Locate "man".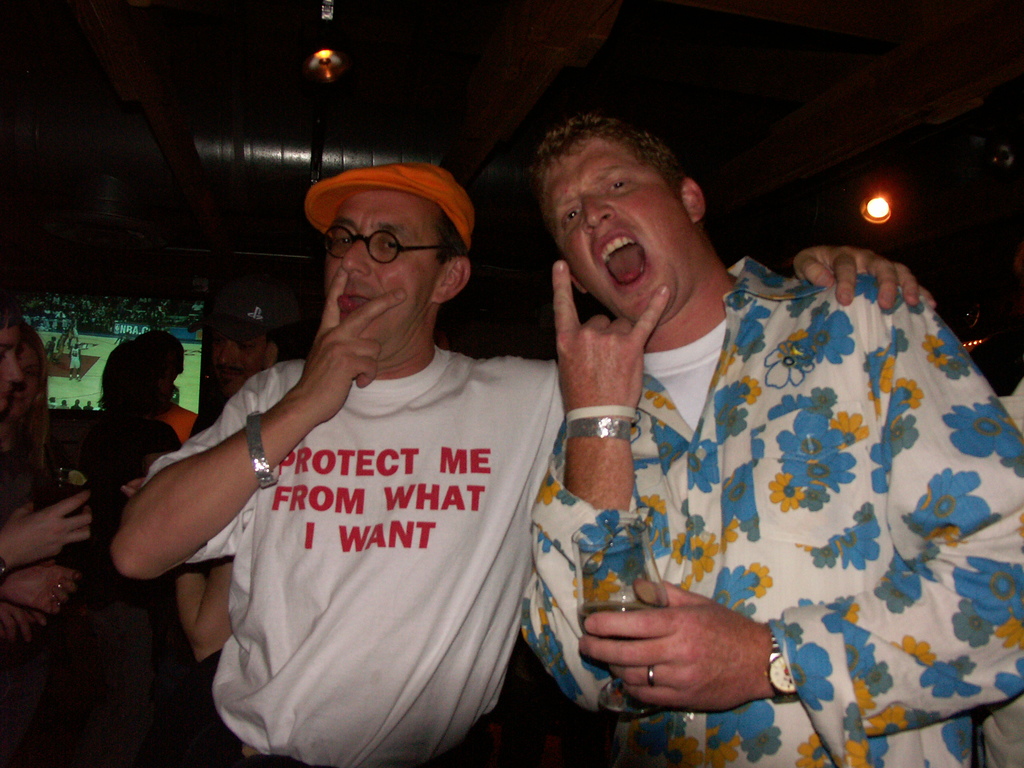
Bounding box: 138:330:201:447.
